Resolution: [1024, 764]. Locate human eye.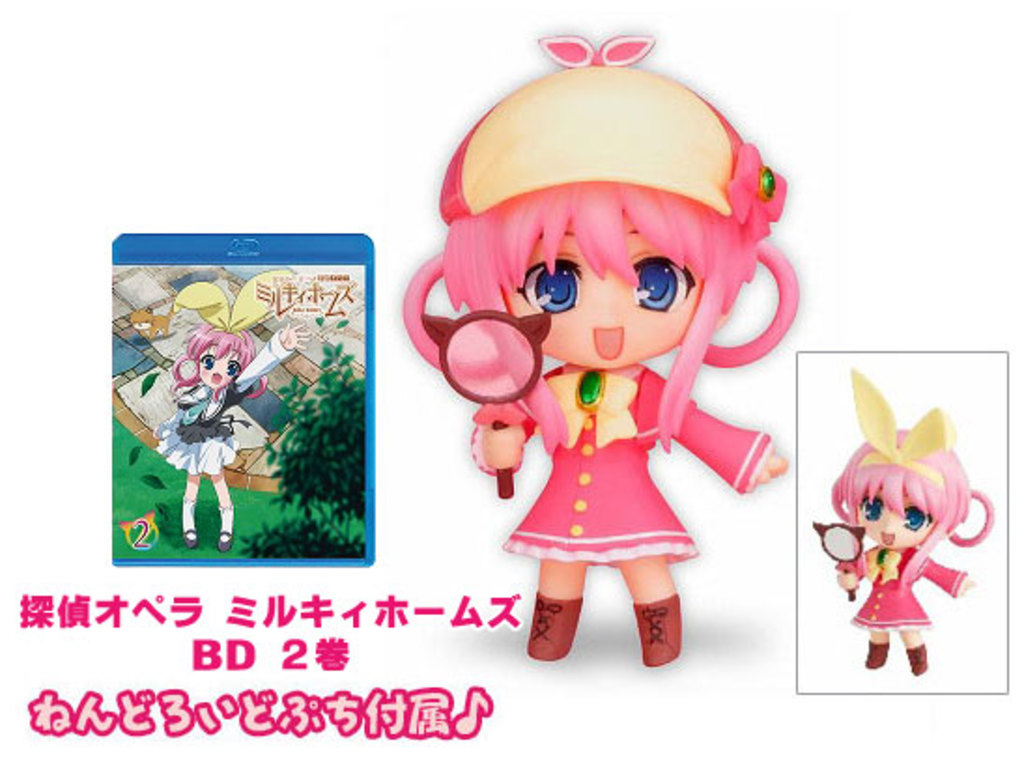
bbox(860, 493, 884, 519).
